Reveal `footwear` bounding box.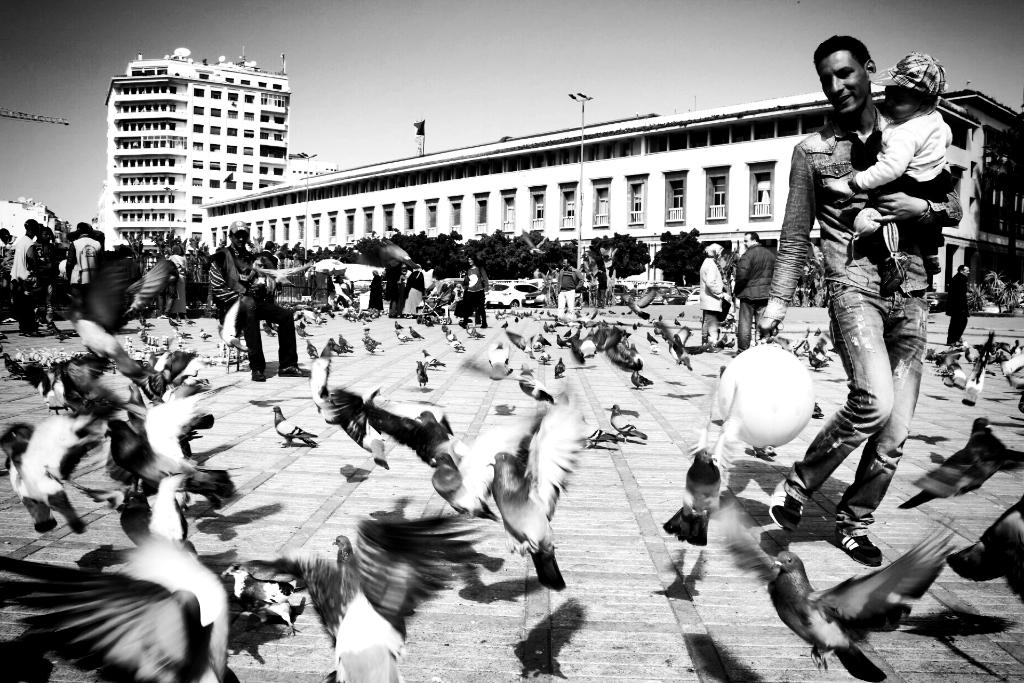
Revealed: [x1=252, y1=372, x2=266, y2=383].
